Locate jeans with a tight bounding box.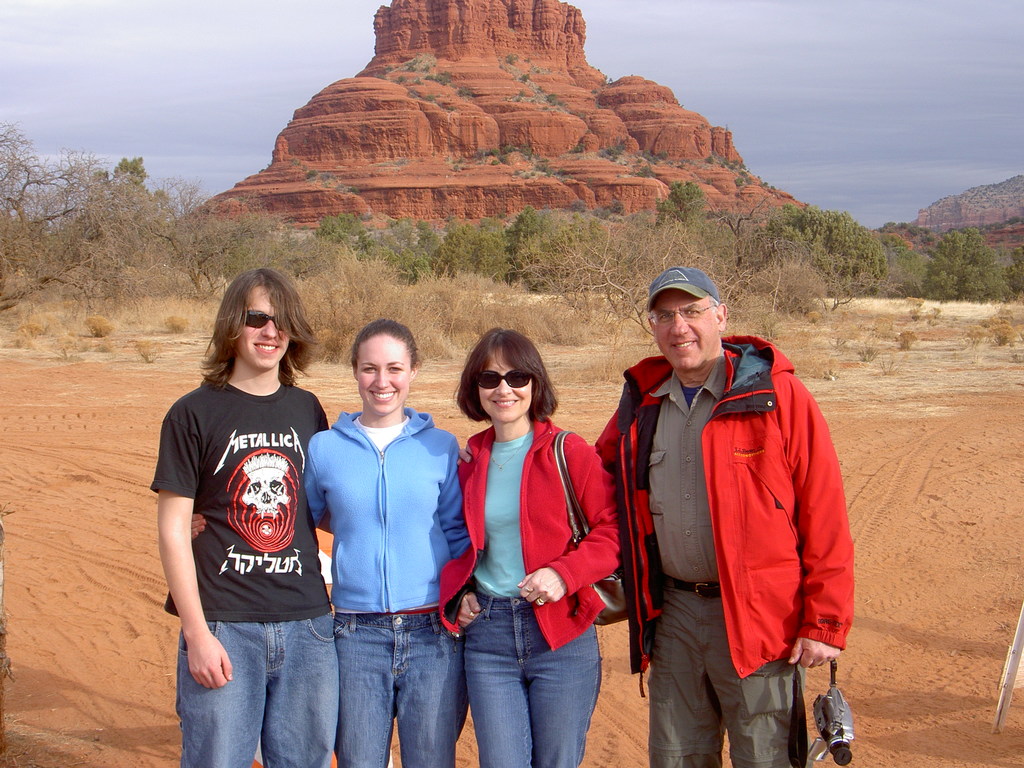
Rect(330, 611, 469, 767).
